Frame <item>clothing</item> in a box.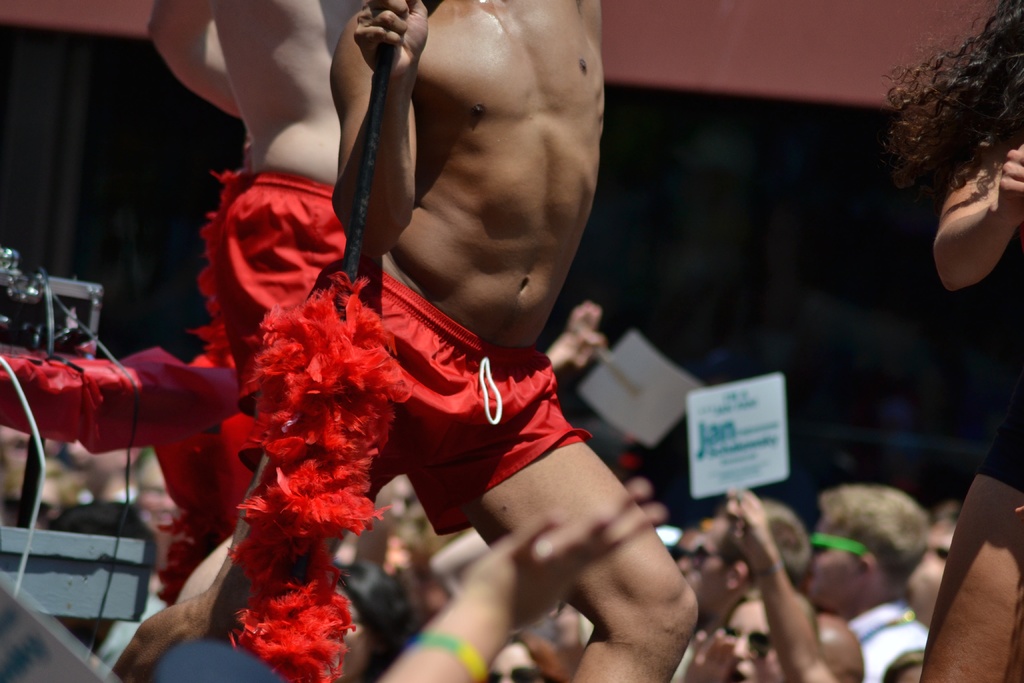
left=208, top=154, right=344, bottom=413.
